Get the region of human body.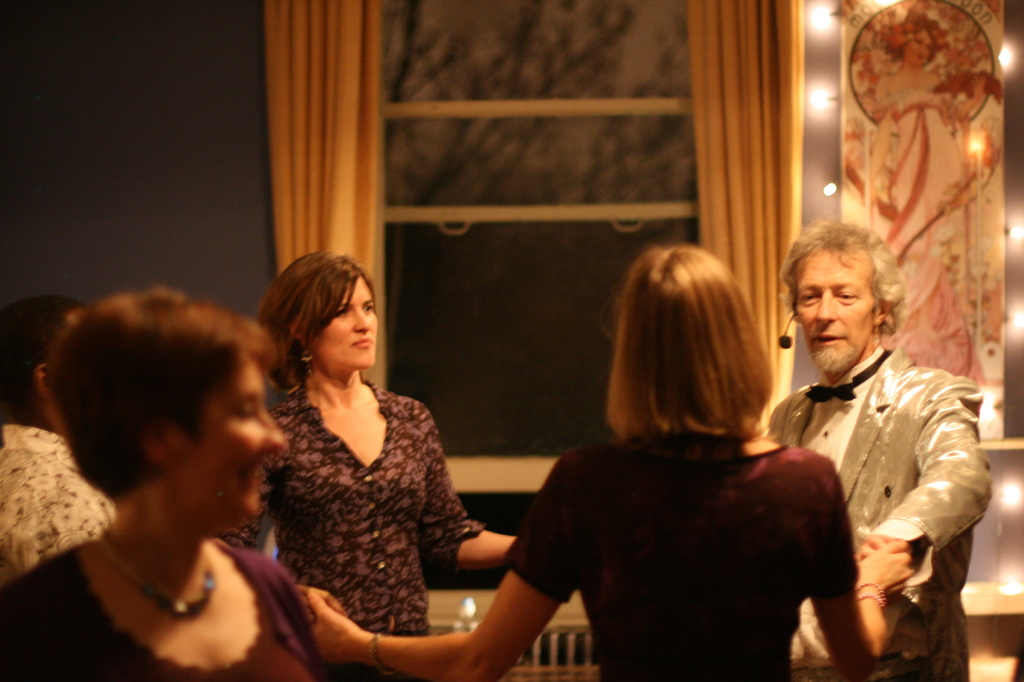
bbox=[0, 424, 122, 571].
